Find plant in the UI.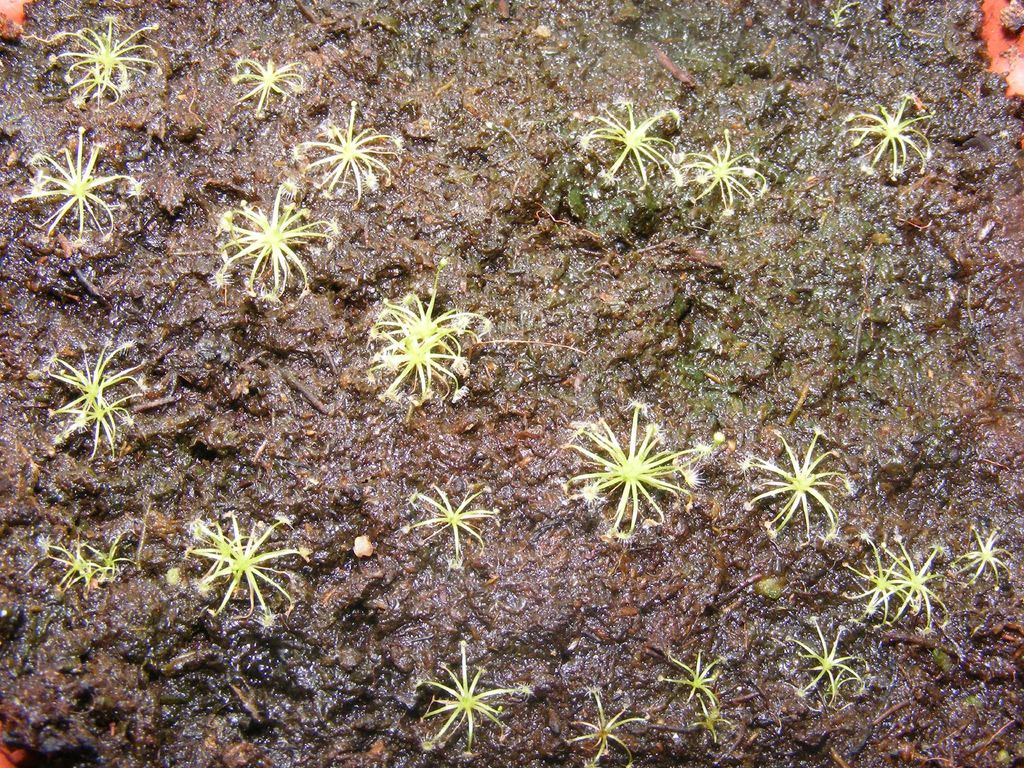
UI element at Rect(369, 256, 493, 405).
